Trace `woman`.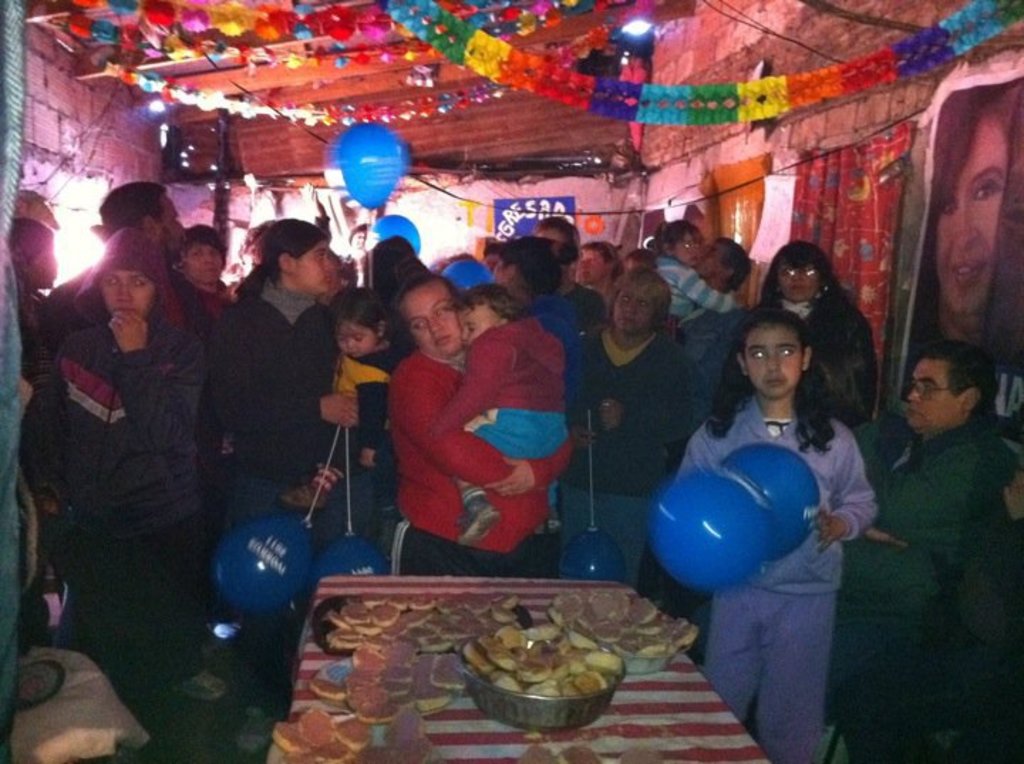
Traced to bbox(572, 269, 717, 593).
